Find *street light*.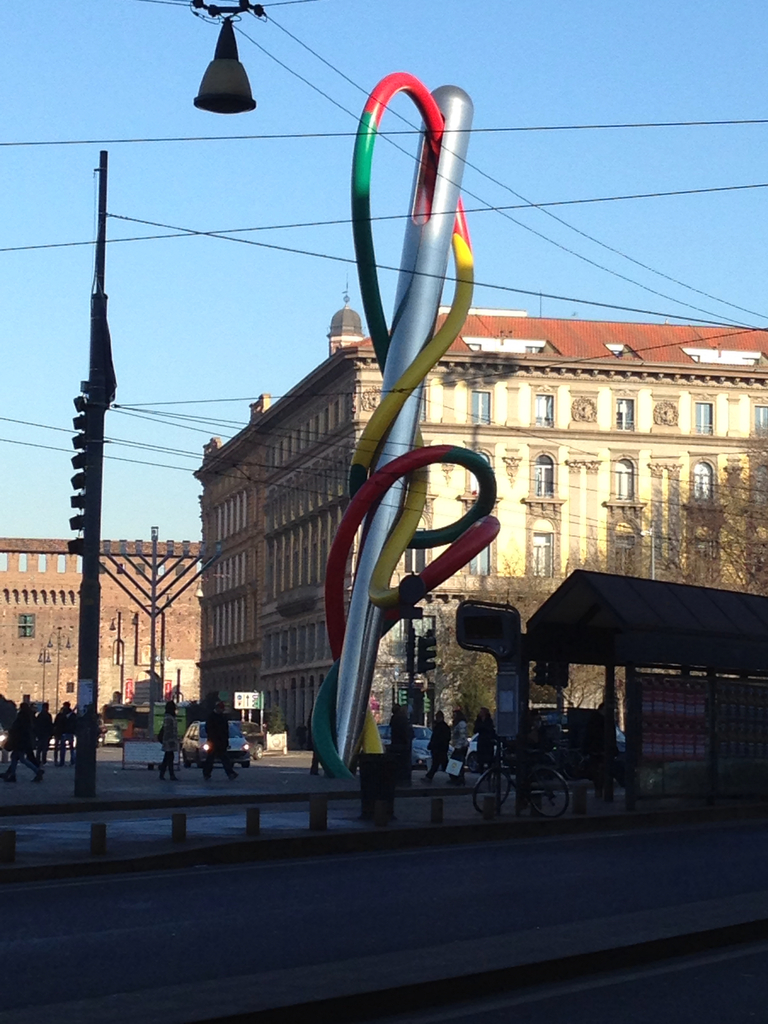
box=[105, 605, 119, 693].
